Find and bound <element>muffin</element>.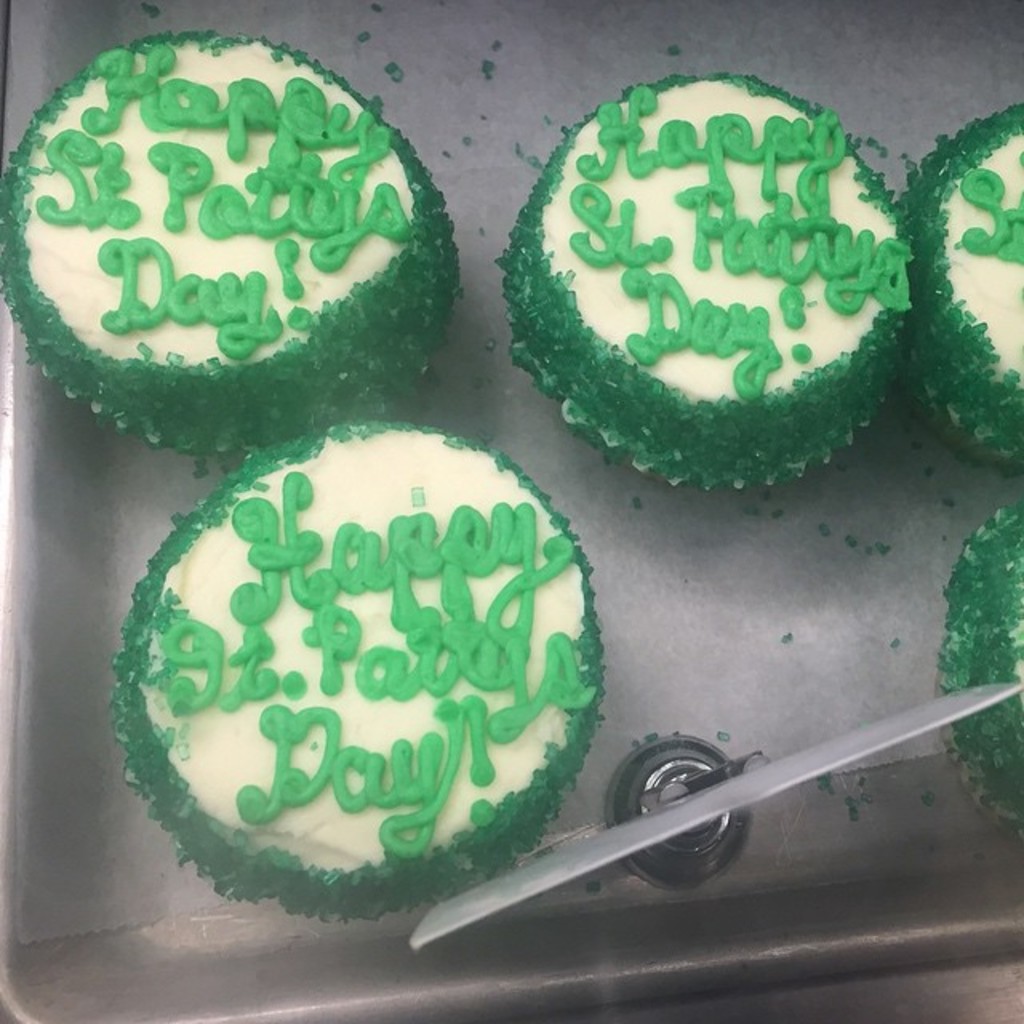
Bound: 0 18 464 480.
